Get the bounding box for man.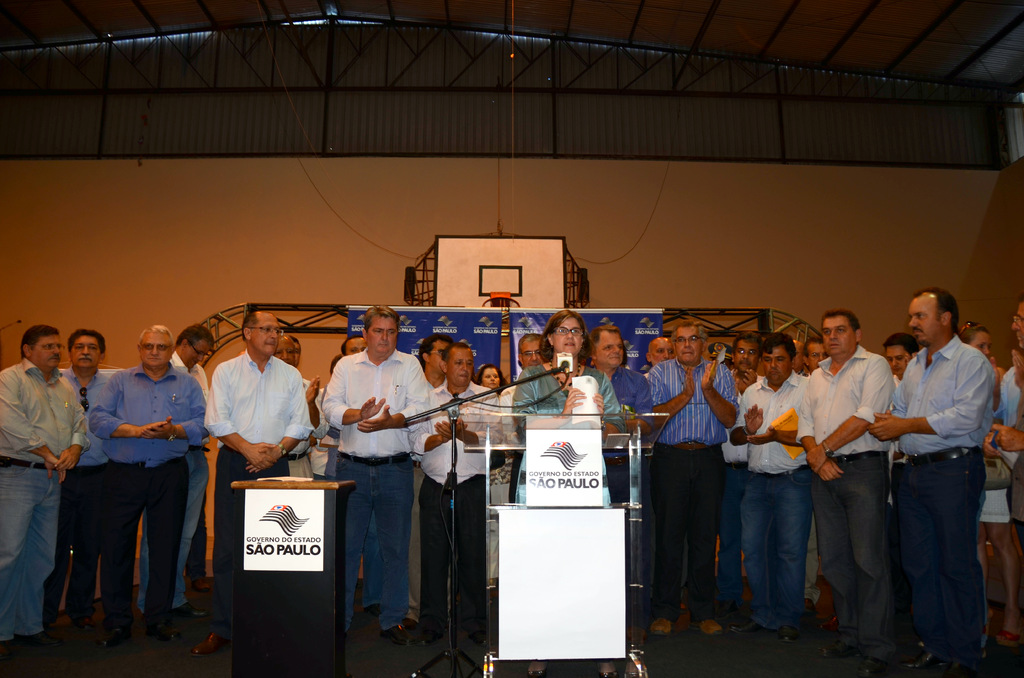
bbox=(581, 323, 653, 634).
